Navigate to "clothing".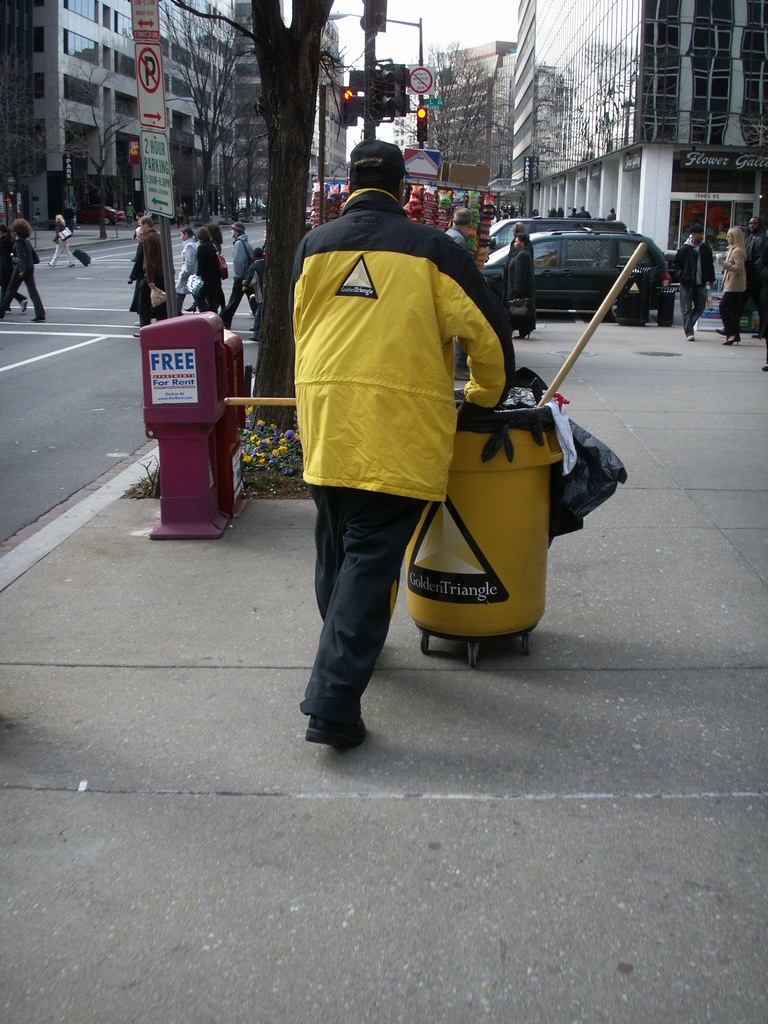
Navigation target: x1=747, y1=234, x2=767, y2=337.
